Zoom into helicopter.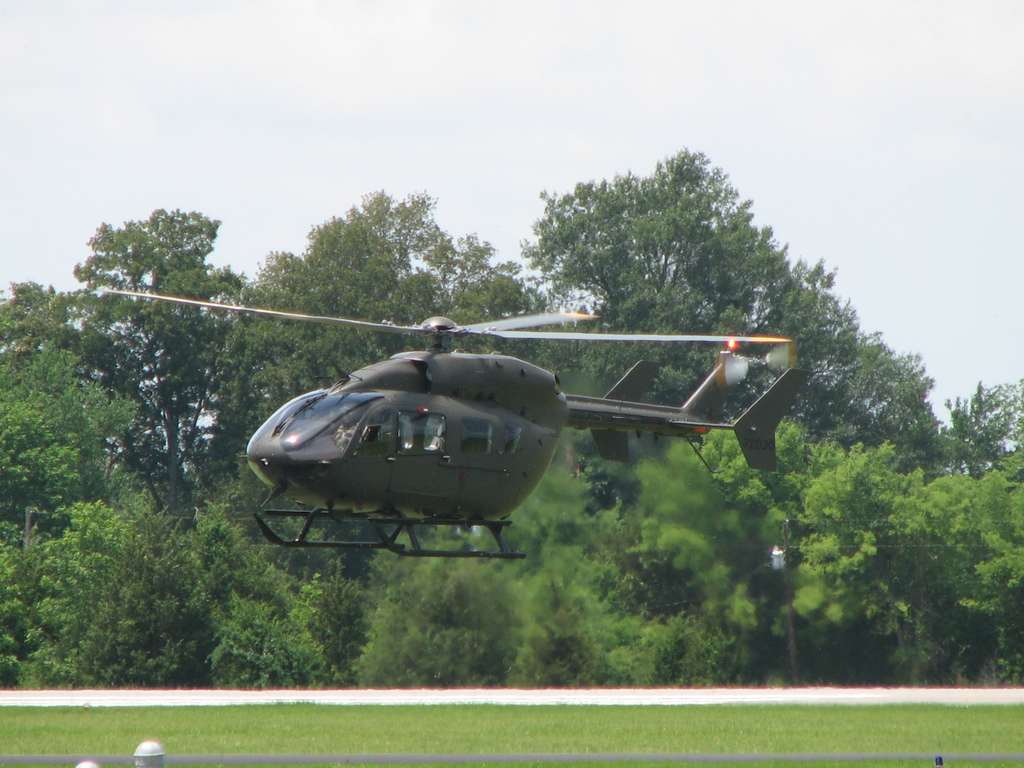
Zoom target: box=[205, 291, 794, 566].
